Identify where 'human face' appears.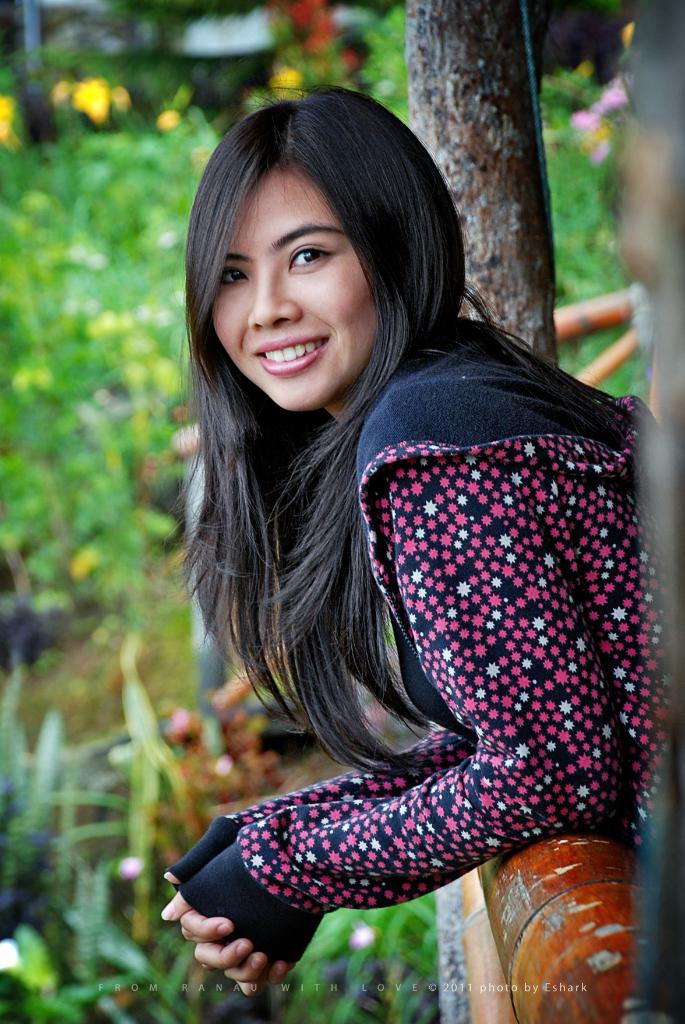
Appears at bbox(216, 154, 374, 419).
